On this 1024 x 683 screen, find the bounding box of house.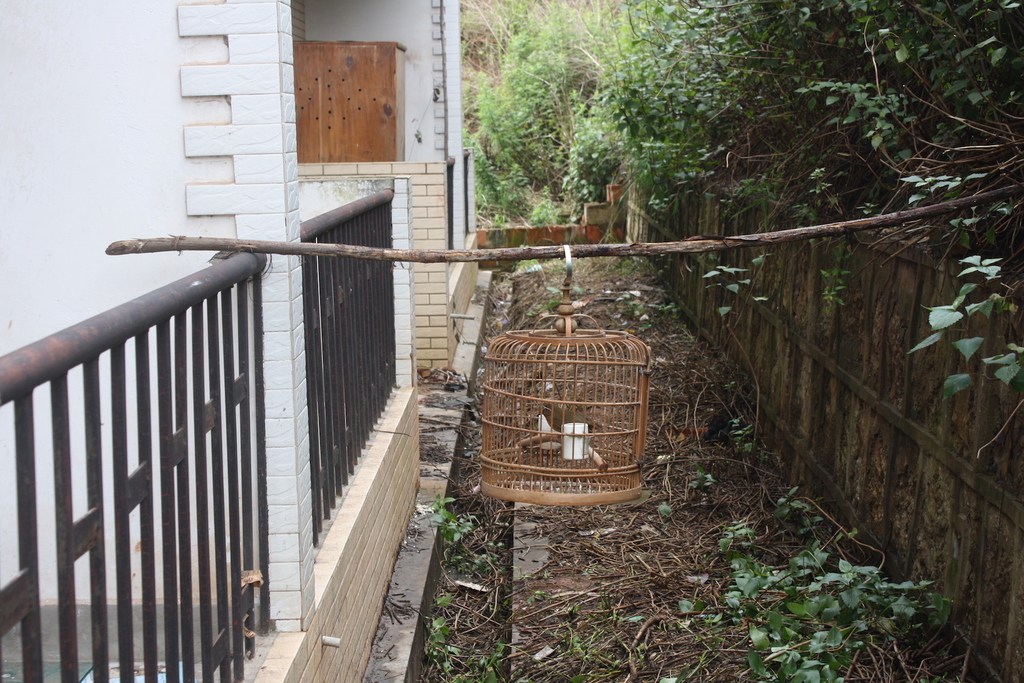
Bounding box: 0,0,1023,682.
